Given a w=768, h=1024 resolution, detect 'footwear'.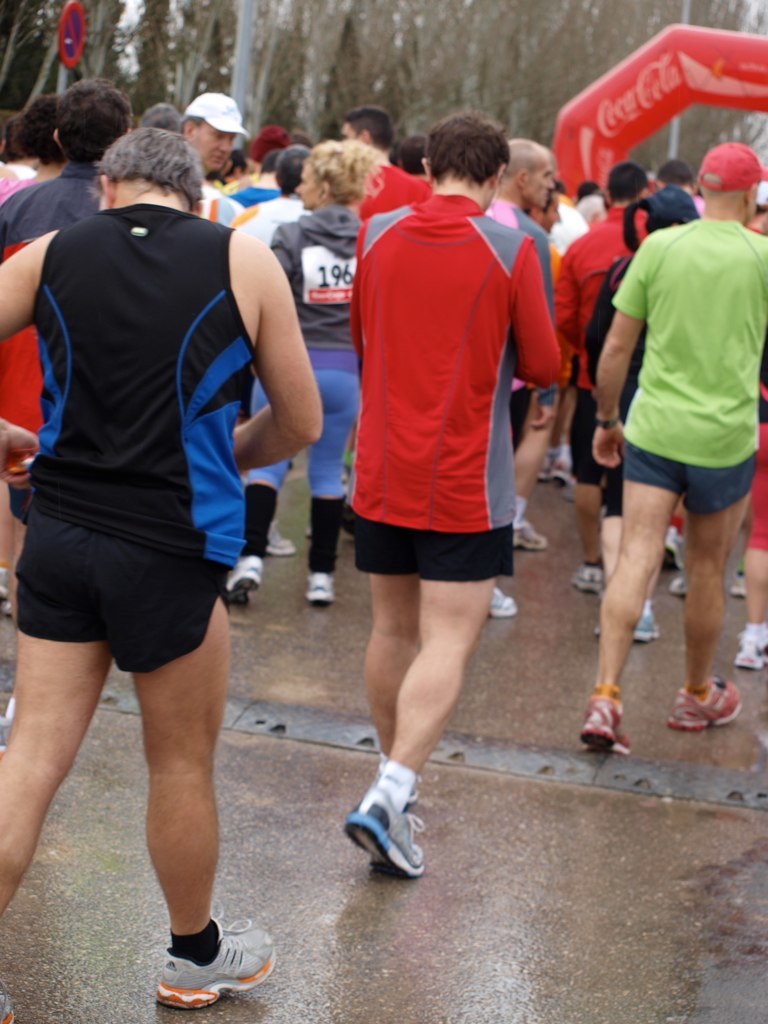
{"left": 733, "top": 629, "right": 767, "bottom": 673}.
